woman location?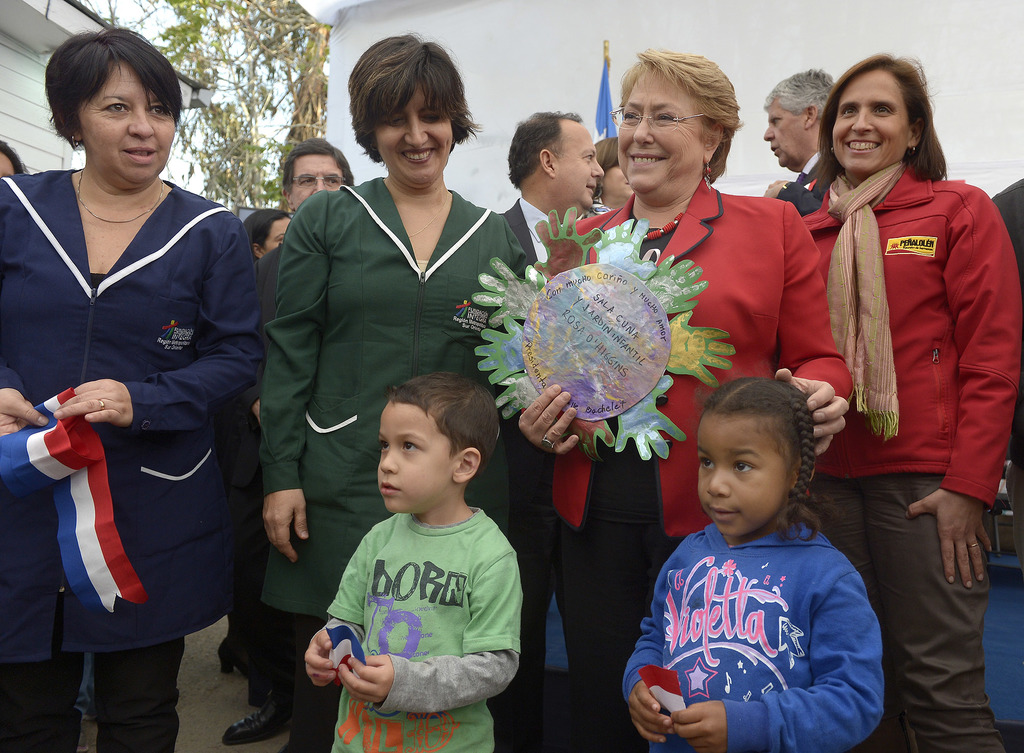
select_region(796, 42, 1009, 737)
